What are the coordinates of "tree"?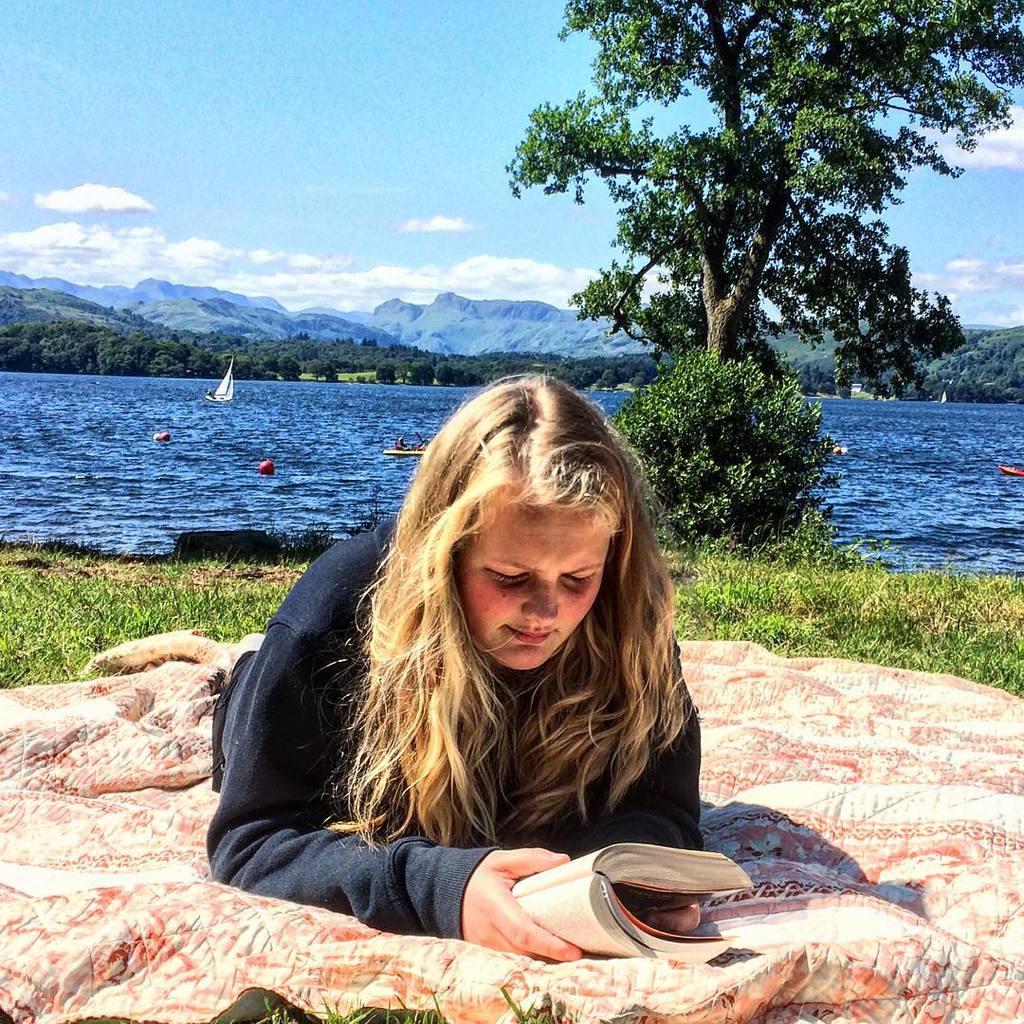
bbox=[607, 356, 846, 552].
